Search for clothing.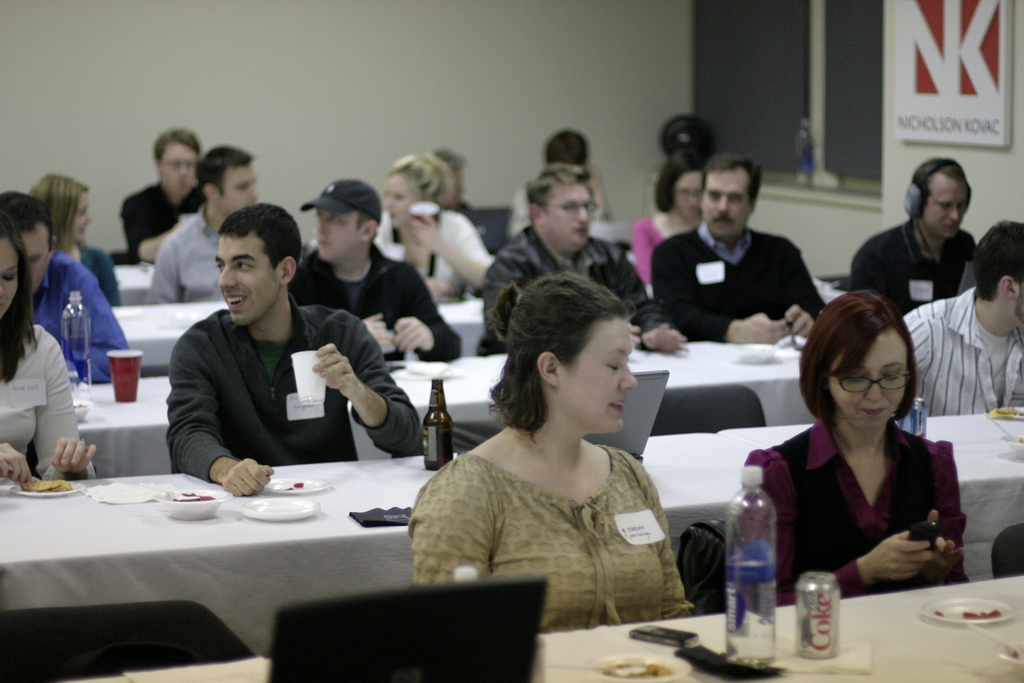
Found at box=[76, 240, 120, 309].
